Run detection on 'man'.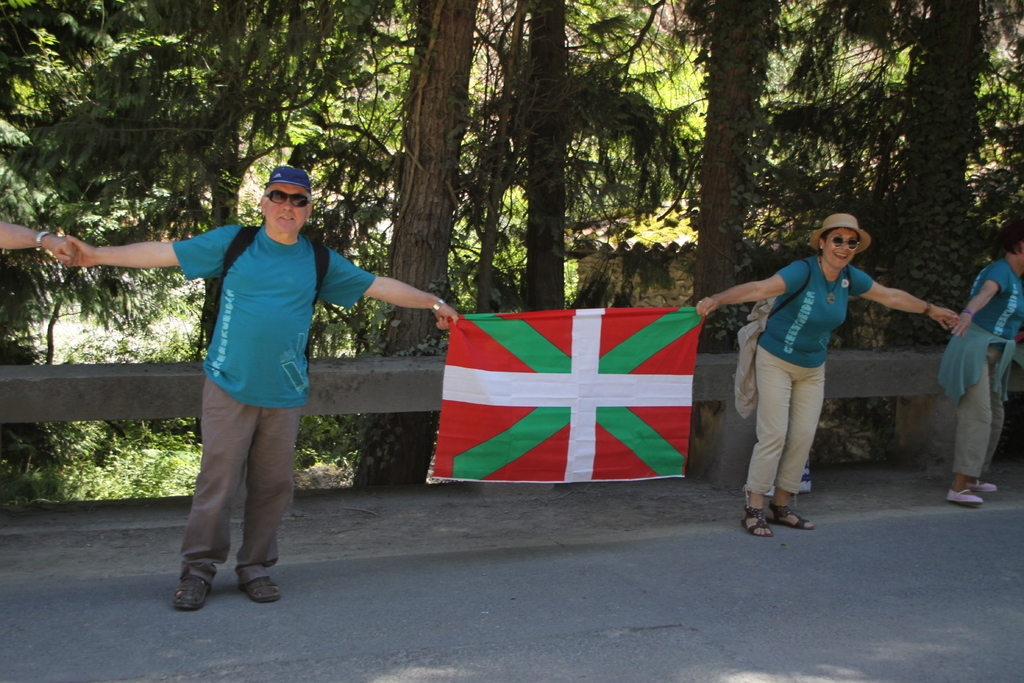
Result: l=62, t=165, r=460, b=613.
